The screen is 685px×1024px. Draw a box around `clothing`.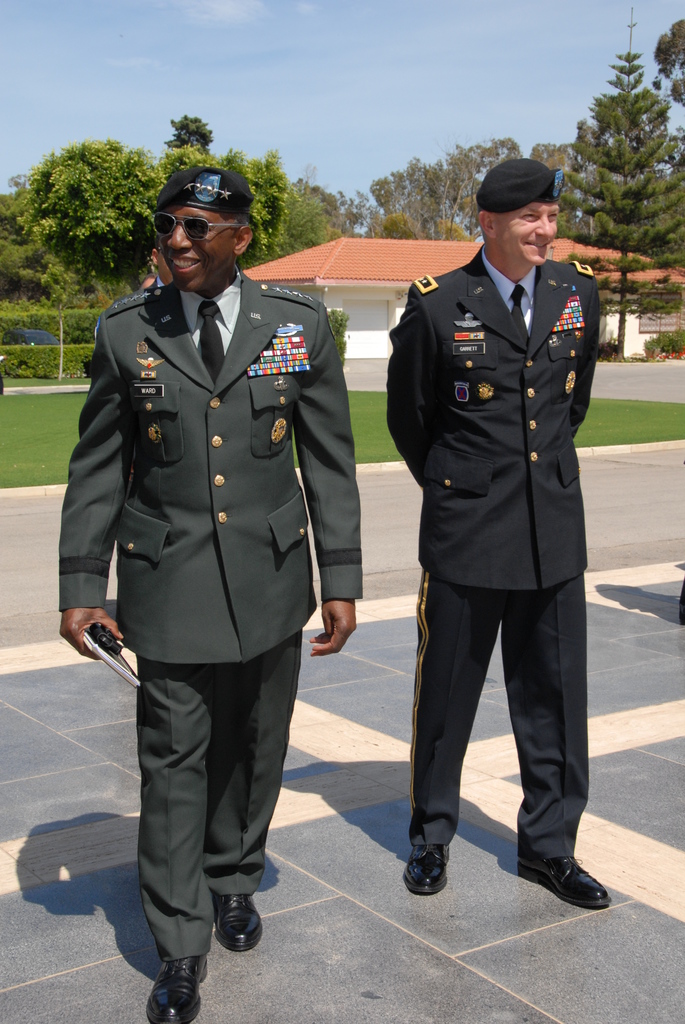
(141,271,166,292).
